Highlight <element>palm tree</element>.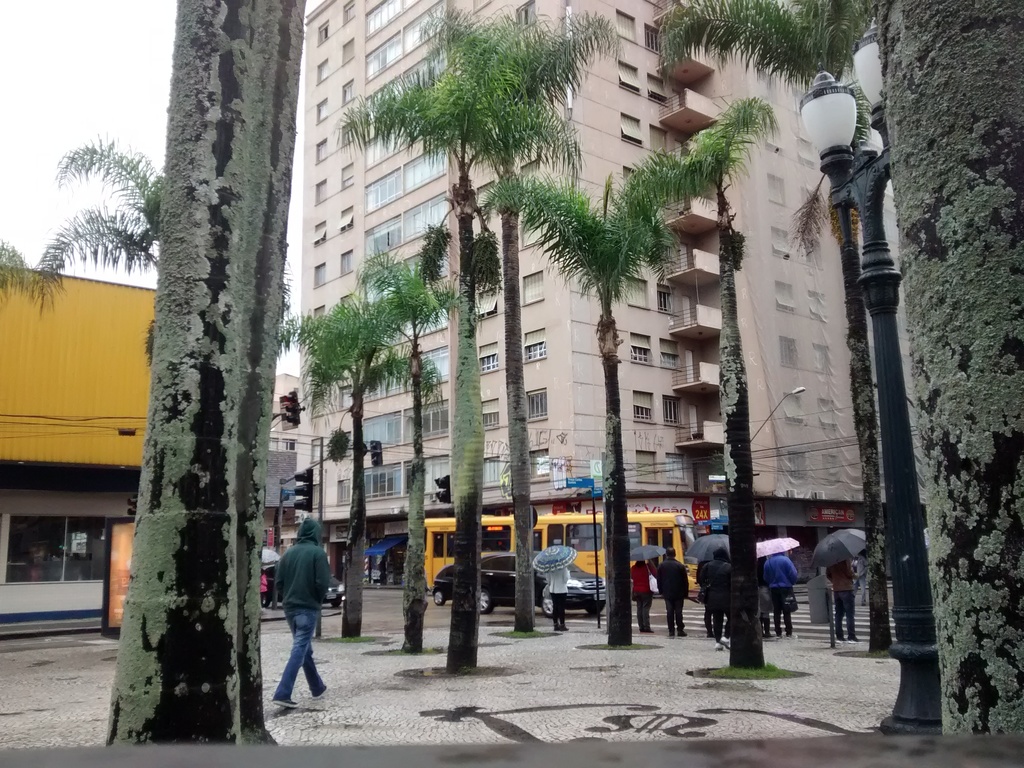
Highlighted region: <bbox>604, 131, 775, 655</bbox>.
